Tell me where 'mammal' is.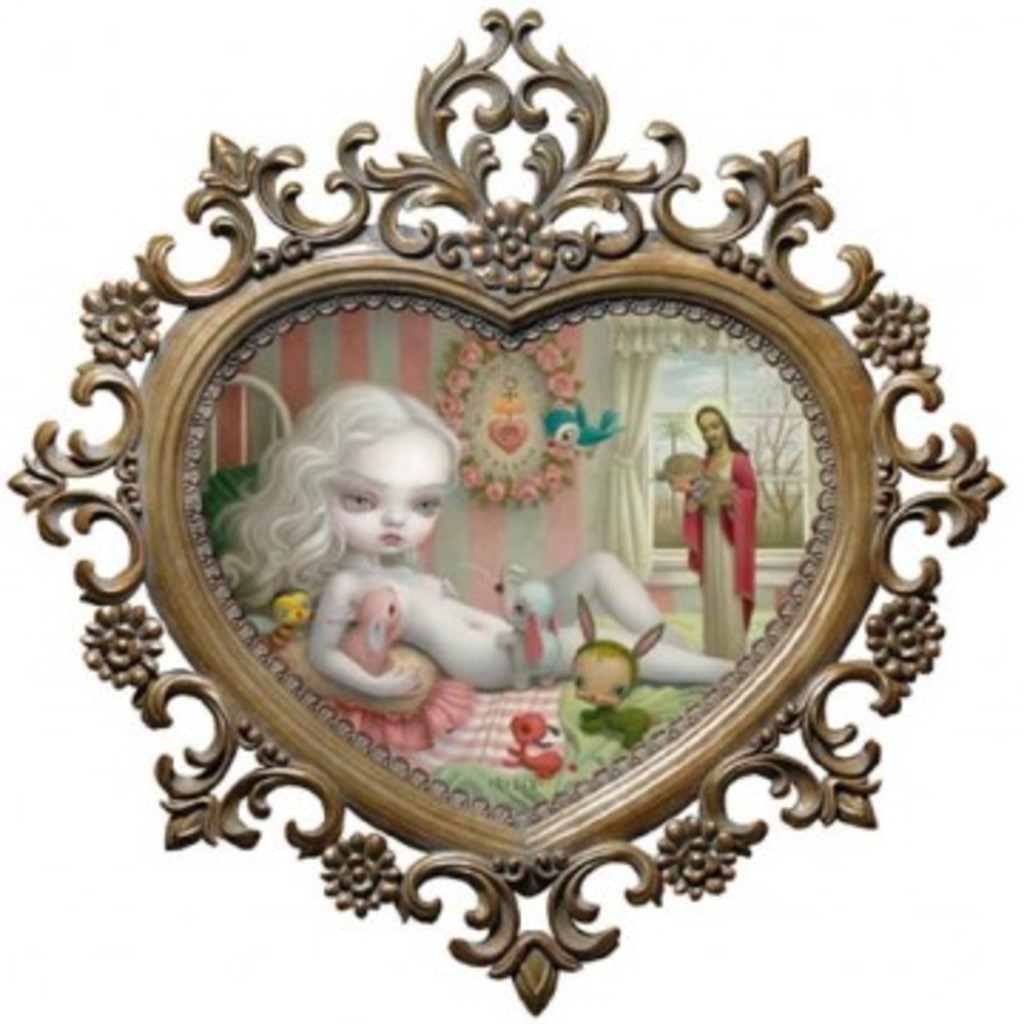
'mammal' is at pyautogui.locateOnScreen(222, 378, 737, 694).
